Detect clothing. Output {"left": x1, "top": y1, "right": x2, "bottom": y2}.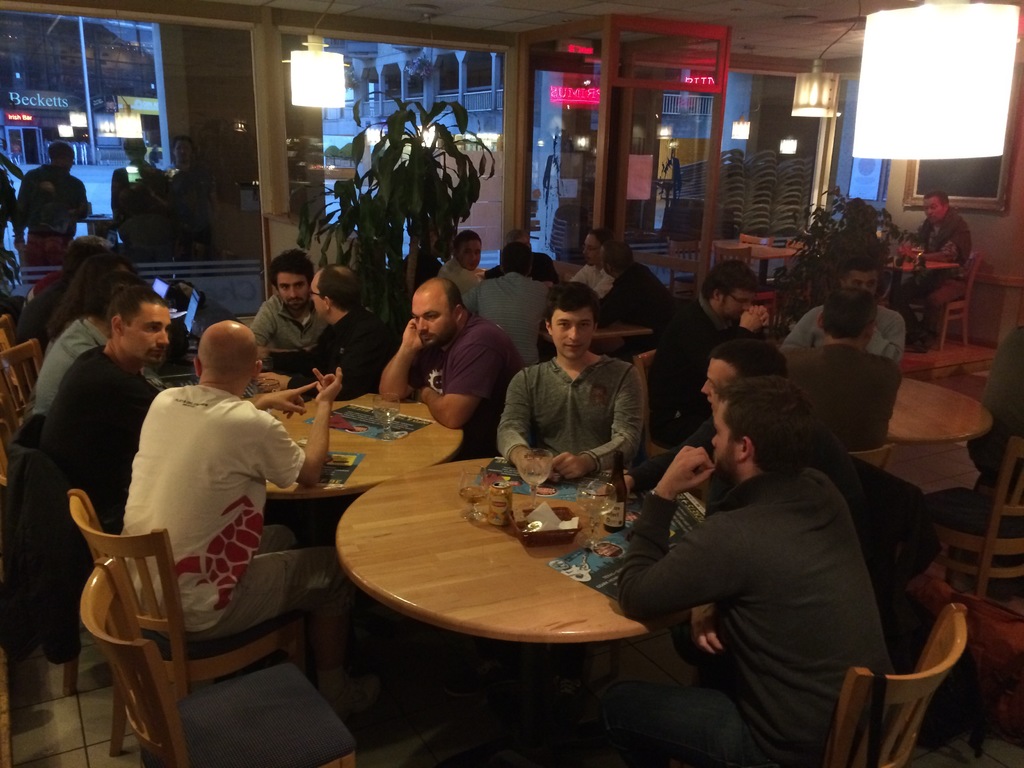
{"left": 887, "top": 209, "right": 977, "bottom": 346}.
